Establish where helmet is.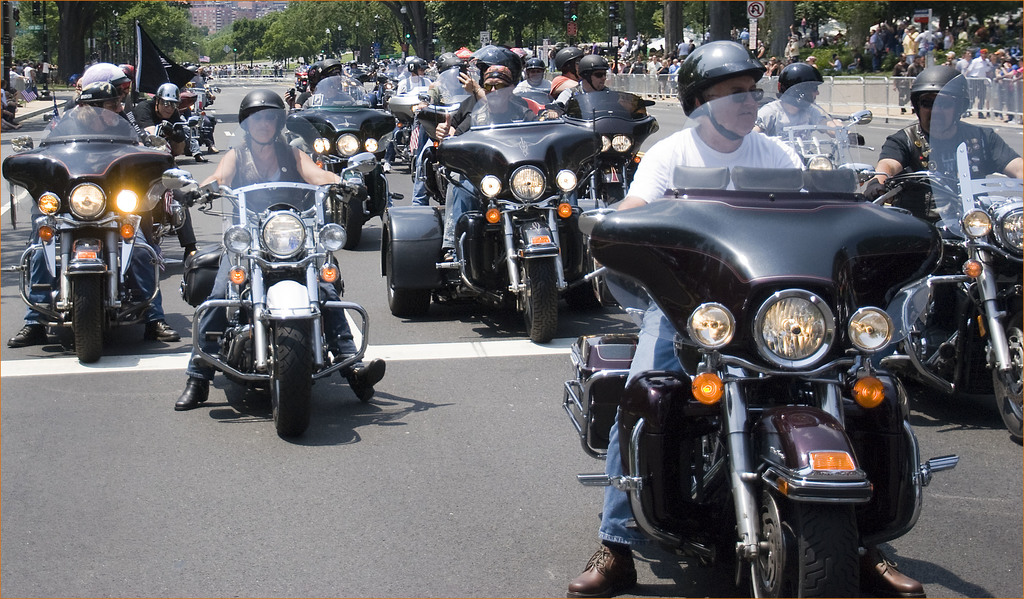
Established at <region>685, 39, 781, 125</region>.
